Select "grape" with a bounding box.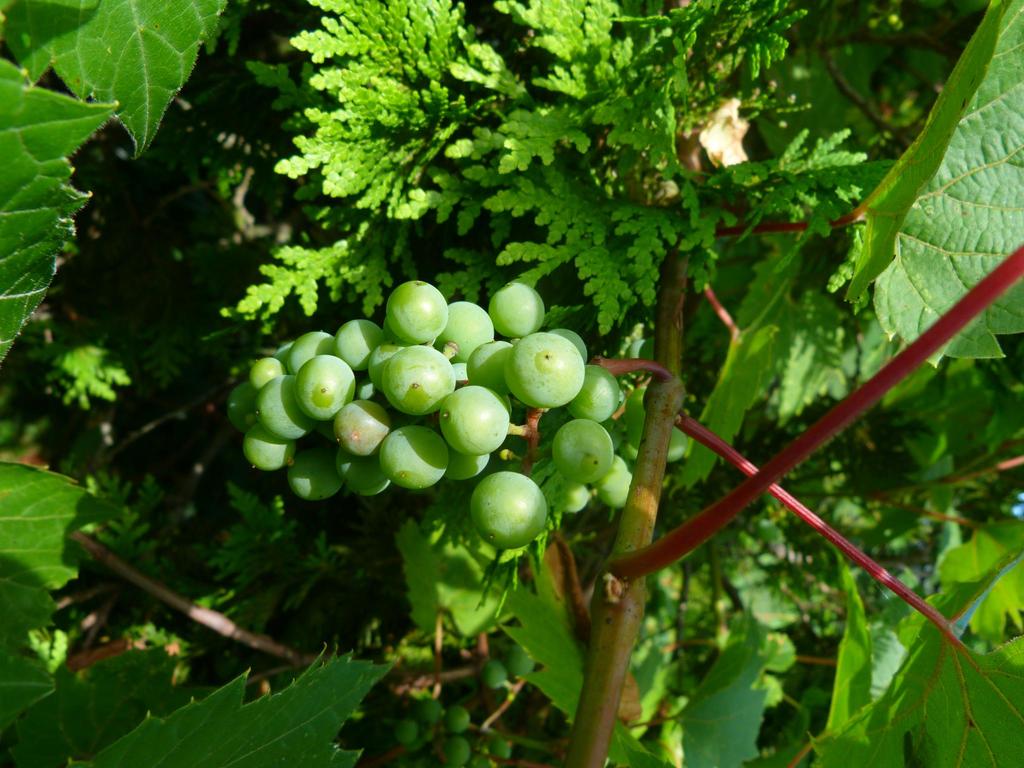
{"x1": 614, "y1": 389, "x2": 648, "y2": 451}.
